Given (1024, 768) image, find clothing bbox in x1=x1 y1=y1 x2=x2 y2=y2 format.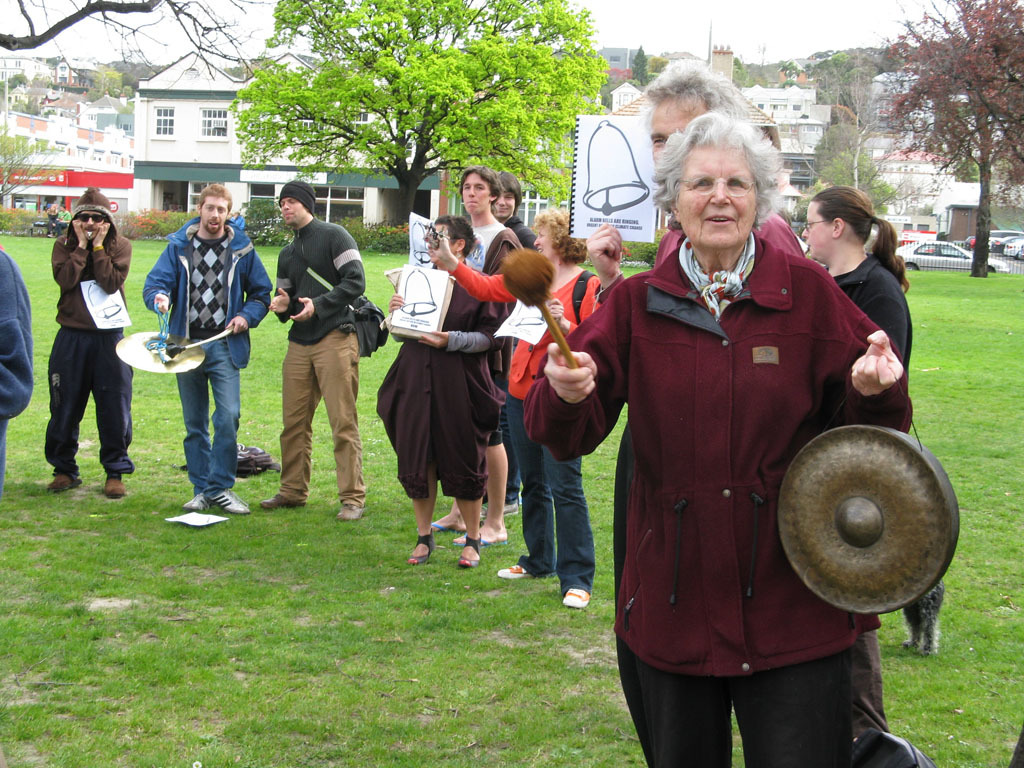
x1=0 y1=247 x2=35 y2=494.
